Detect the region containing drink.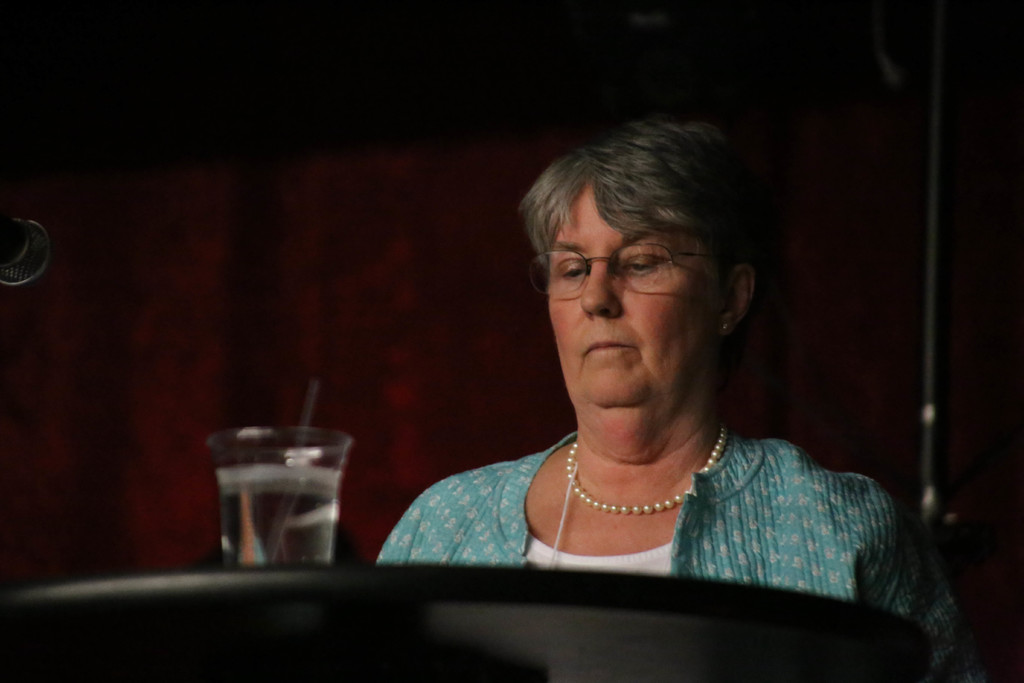
[218, 413, 372, 585].
